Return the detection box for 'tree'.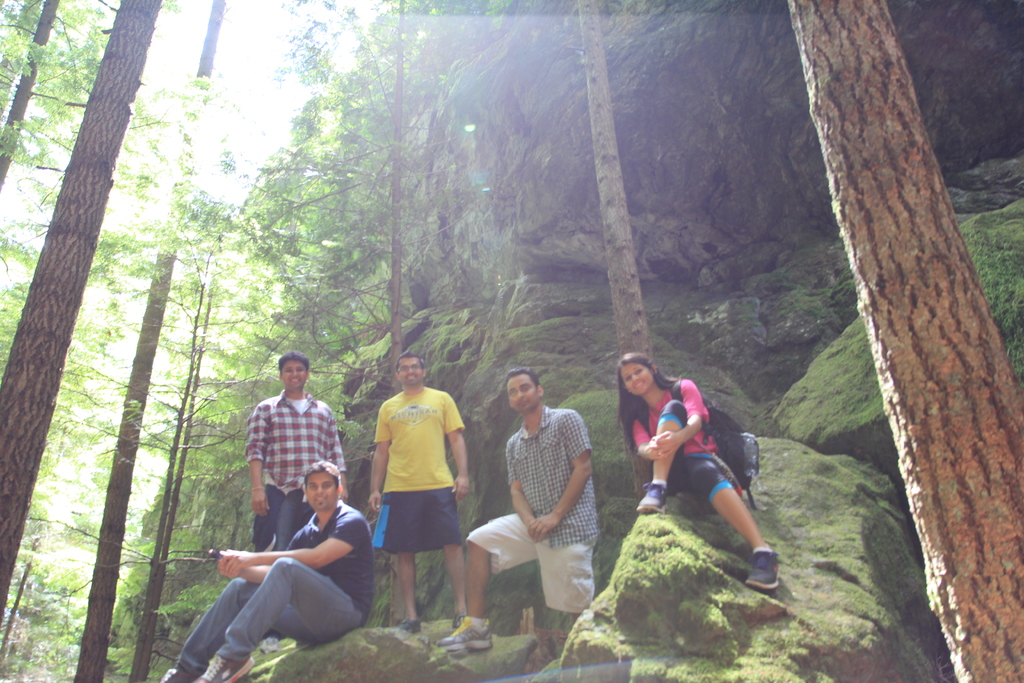
box(73, 0, 248, 682).
